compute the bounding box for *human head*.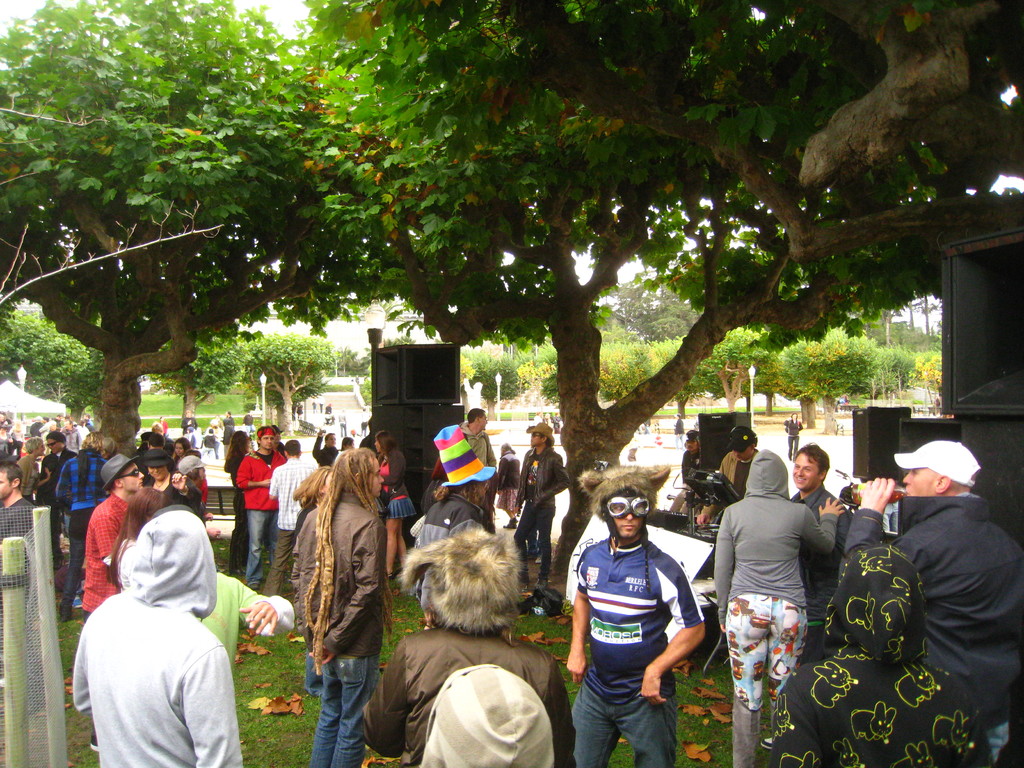
l=172, t=434, r=188, b=457.
